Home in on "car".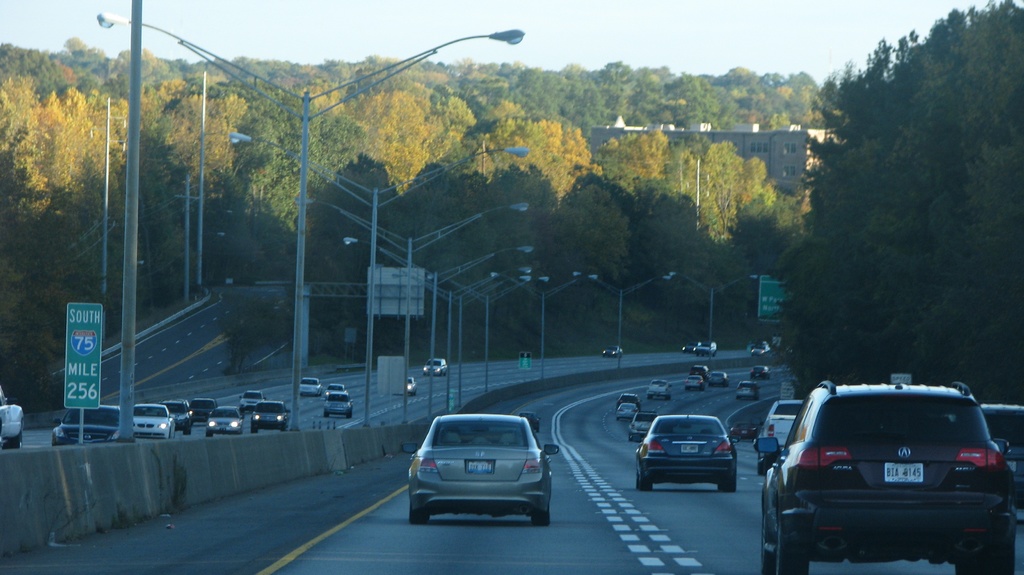
Homed in at 736/379/760/401.
